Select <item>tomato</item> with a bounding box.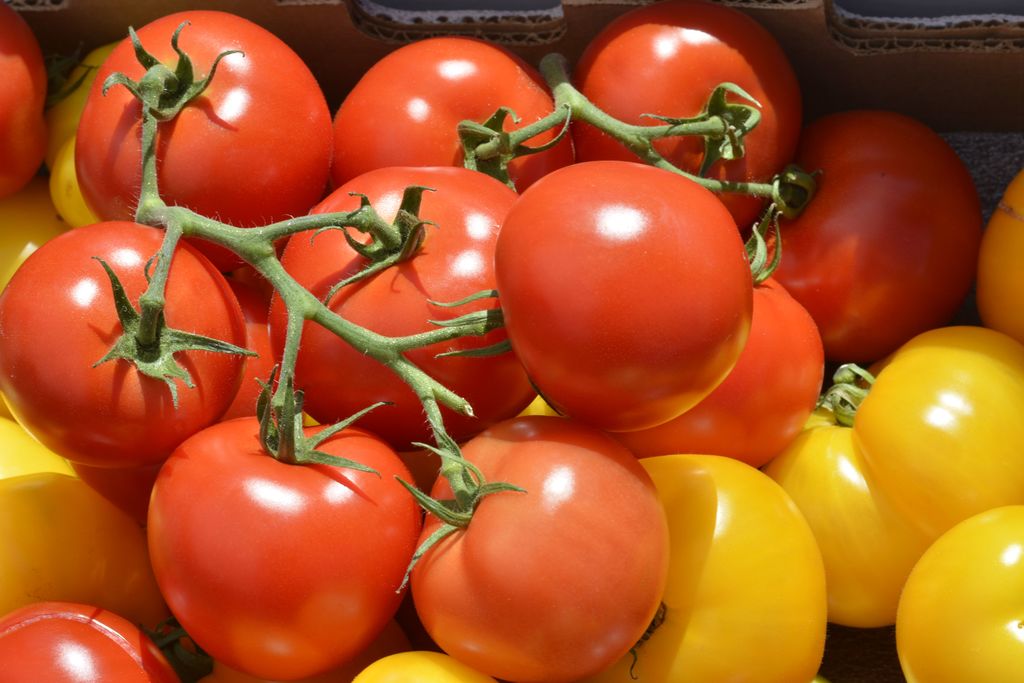
(0, 0, 47, 215).
